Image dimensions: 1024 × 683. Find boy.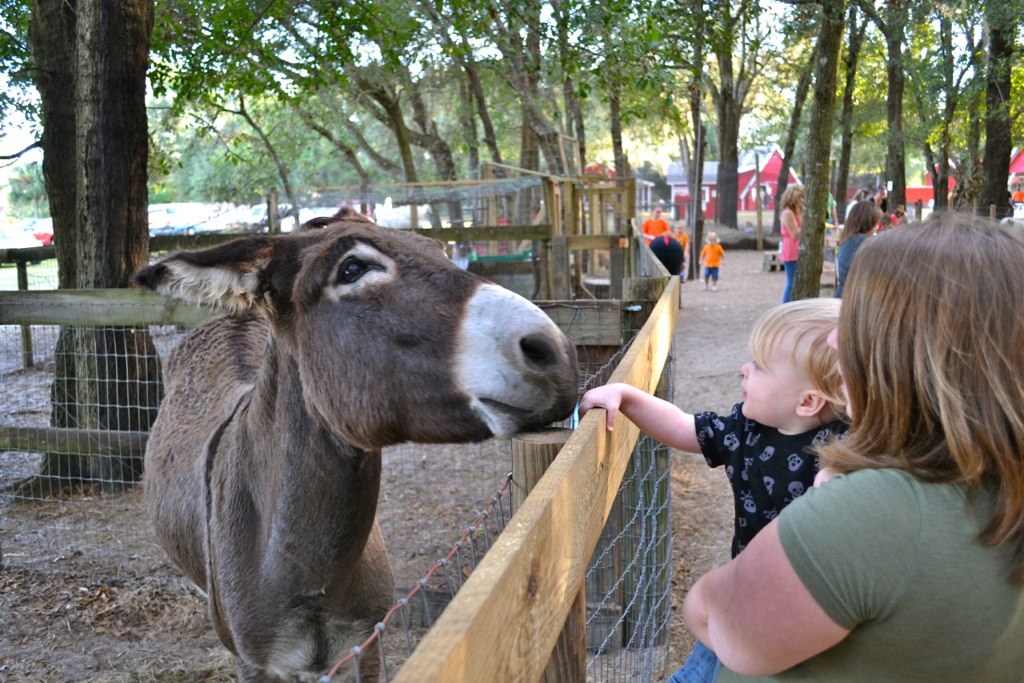
673 220 686 280.
